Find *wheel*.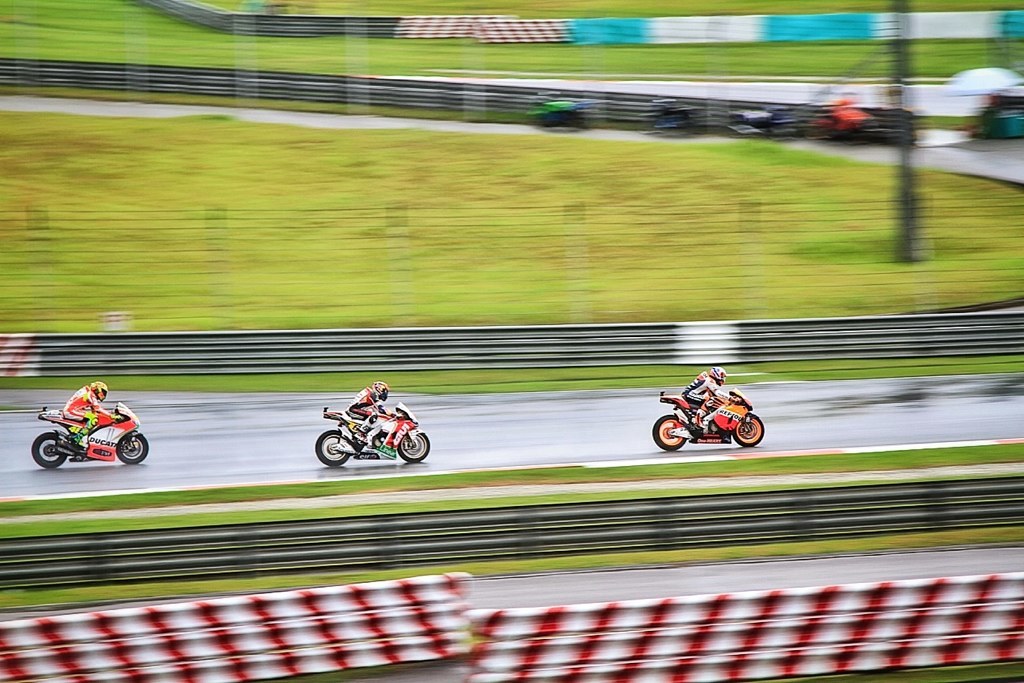
crop(27, 431, 67, 471).
